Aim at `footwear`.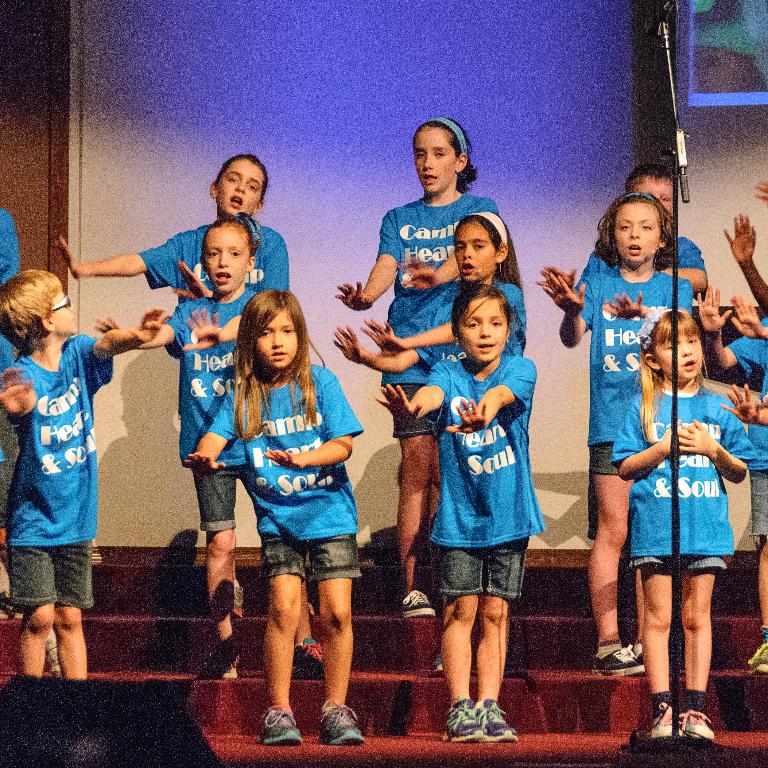
Aimed at (431, 655, 447, 675).
